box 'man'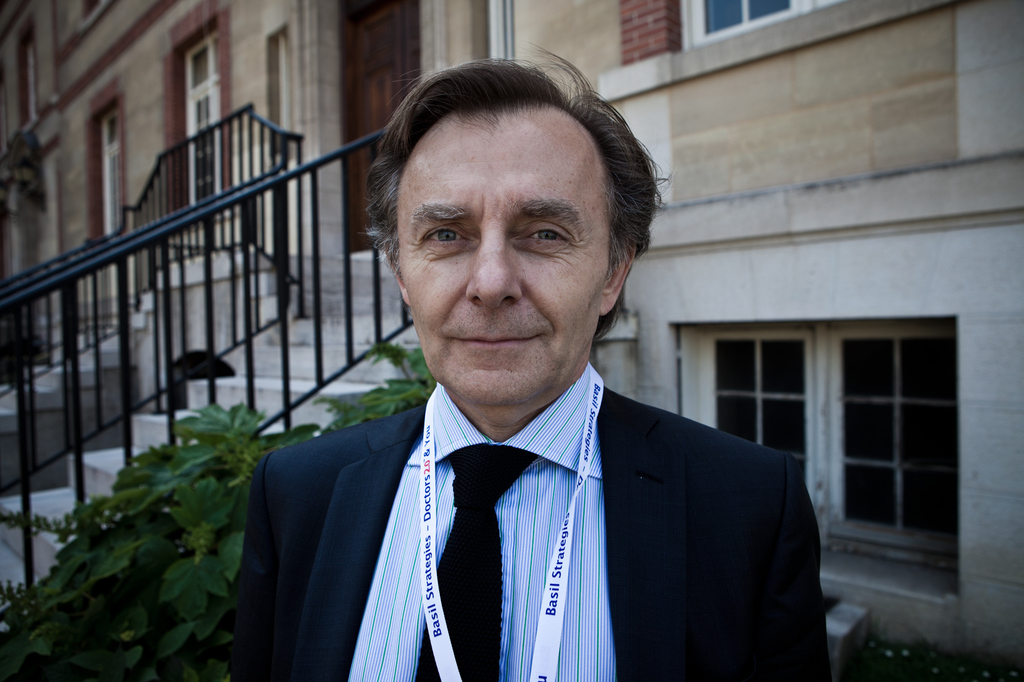
(left=218, top=93, right=832, bottom=668)
